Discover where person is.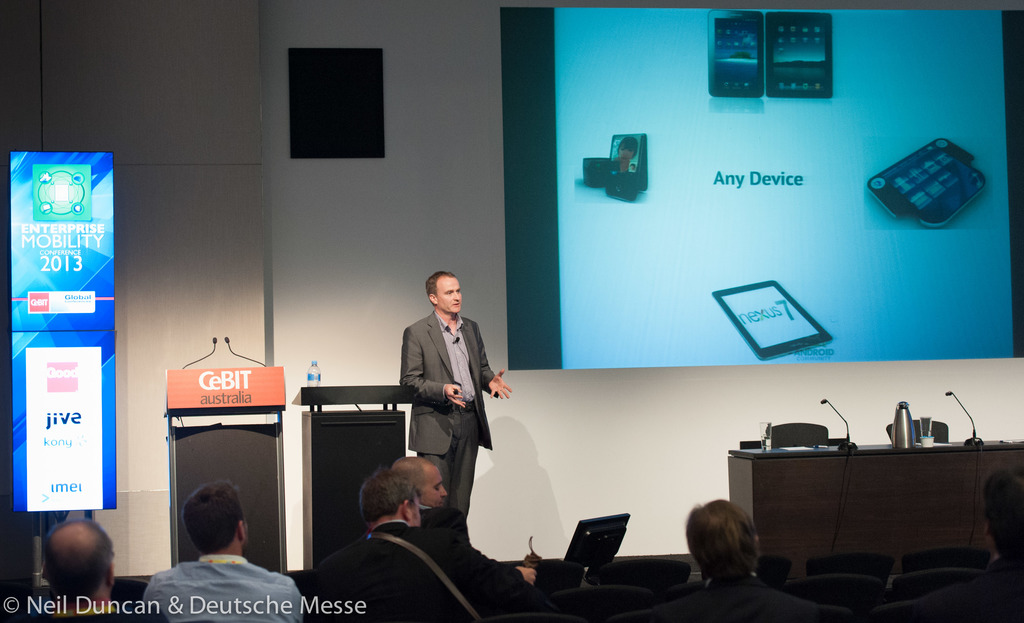
Discovered at [left=884, top=467, right=1023, bottom=619].
